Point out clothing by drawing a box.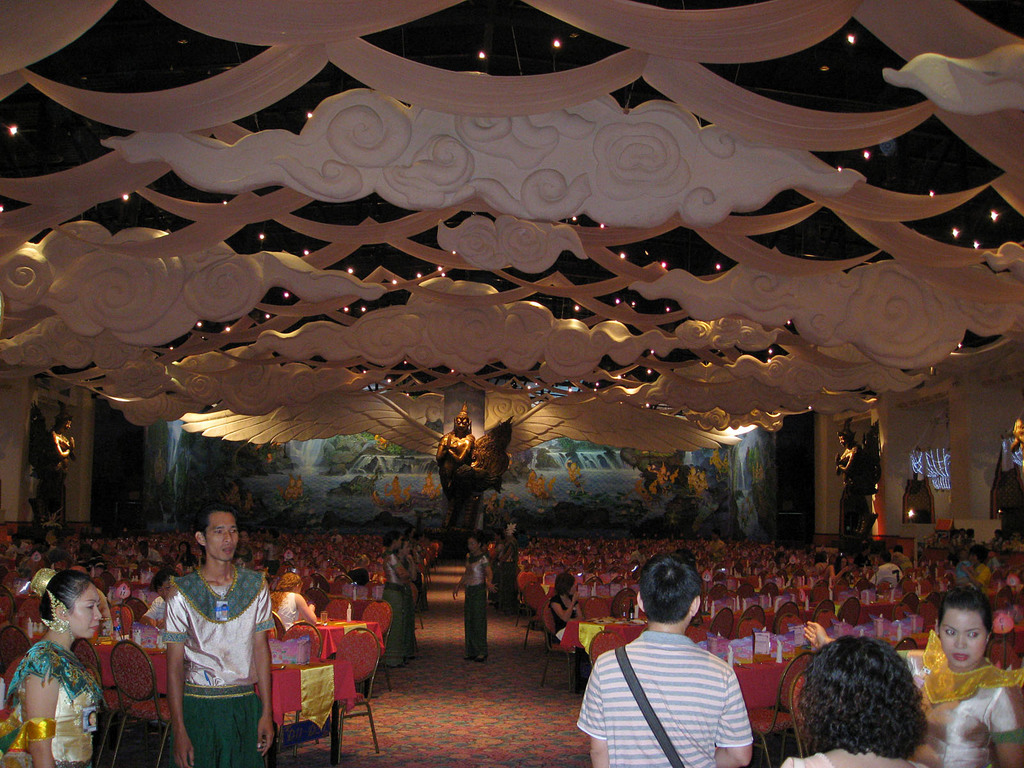
(left=550, top=593, right=582, bottom=641).
